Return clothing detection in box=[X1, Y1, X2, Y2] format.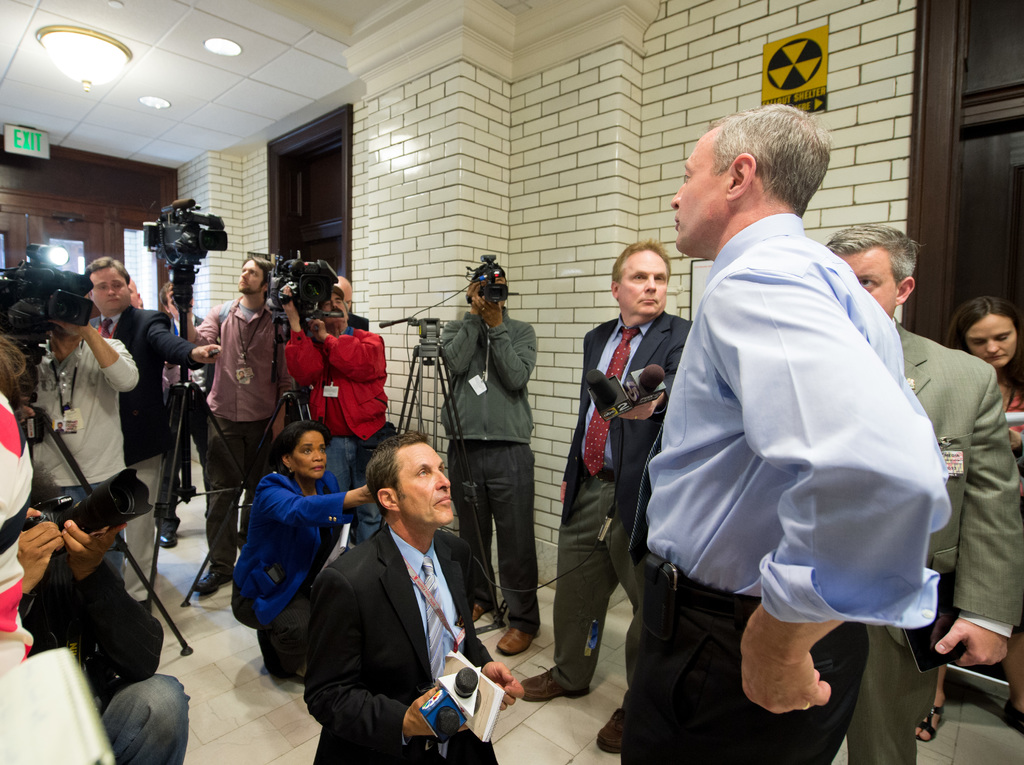
box=[304, 521, 497, 764].
